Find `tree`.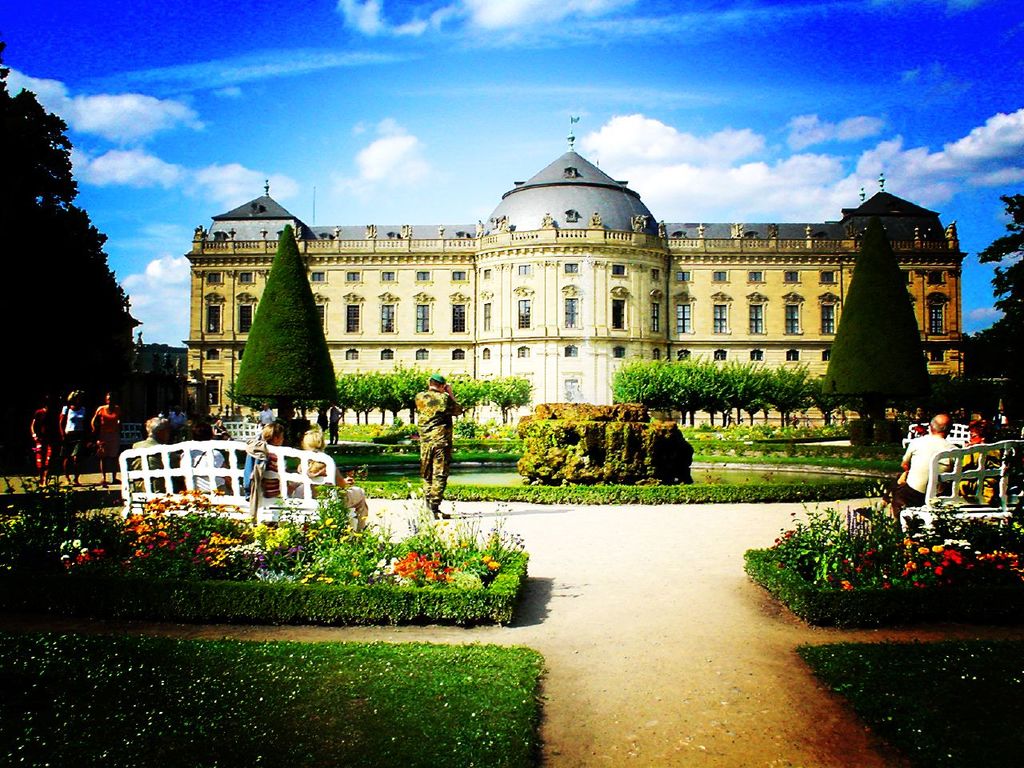
bbox=[985, 223, 1023, 358].
